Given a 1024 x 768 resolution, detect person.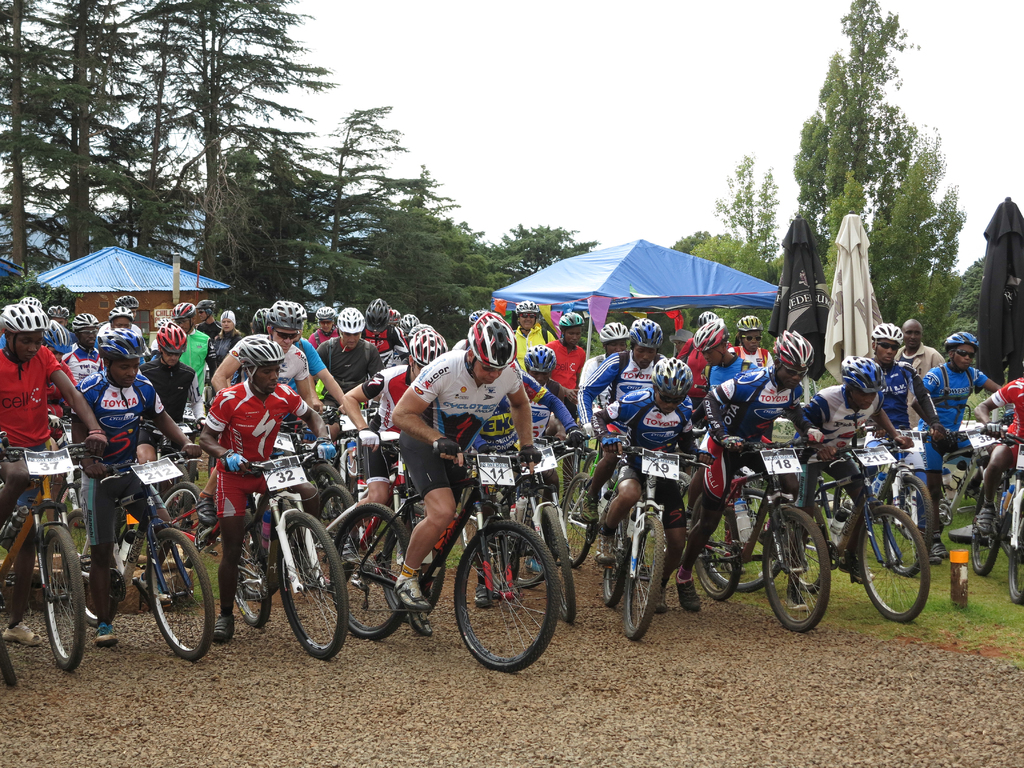
[0, 300, 116, 650].
